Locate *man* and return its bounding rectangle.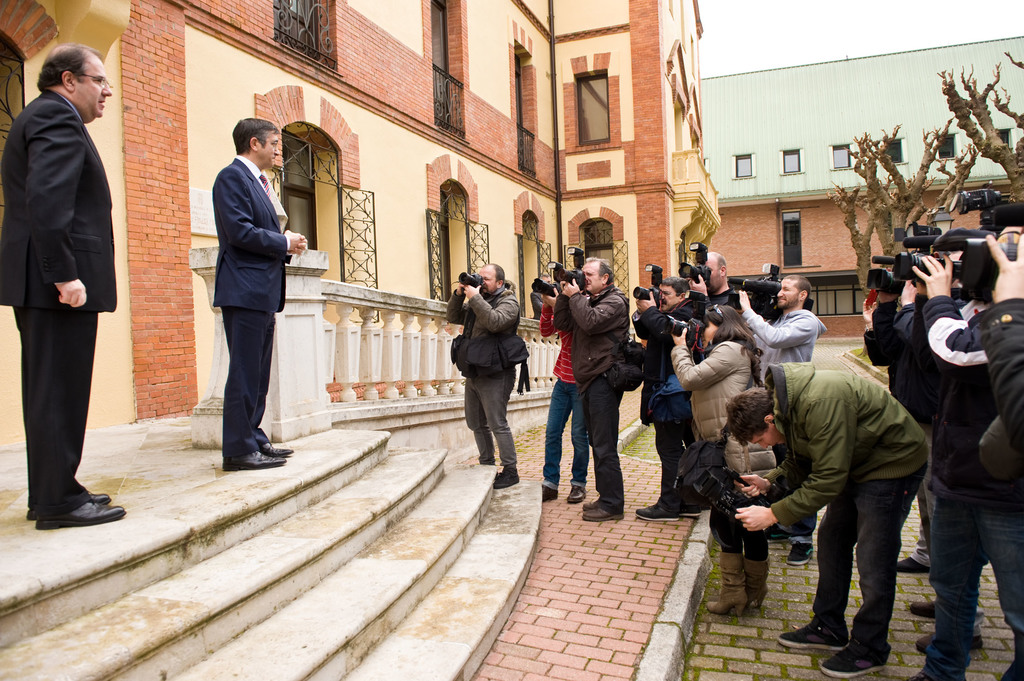
region(182, 111, 295, 479).
